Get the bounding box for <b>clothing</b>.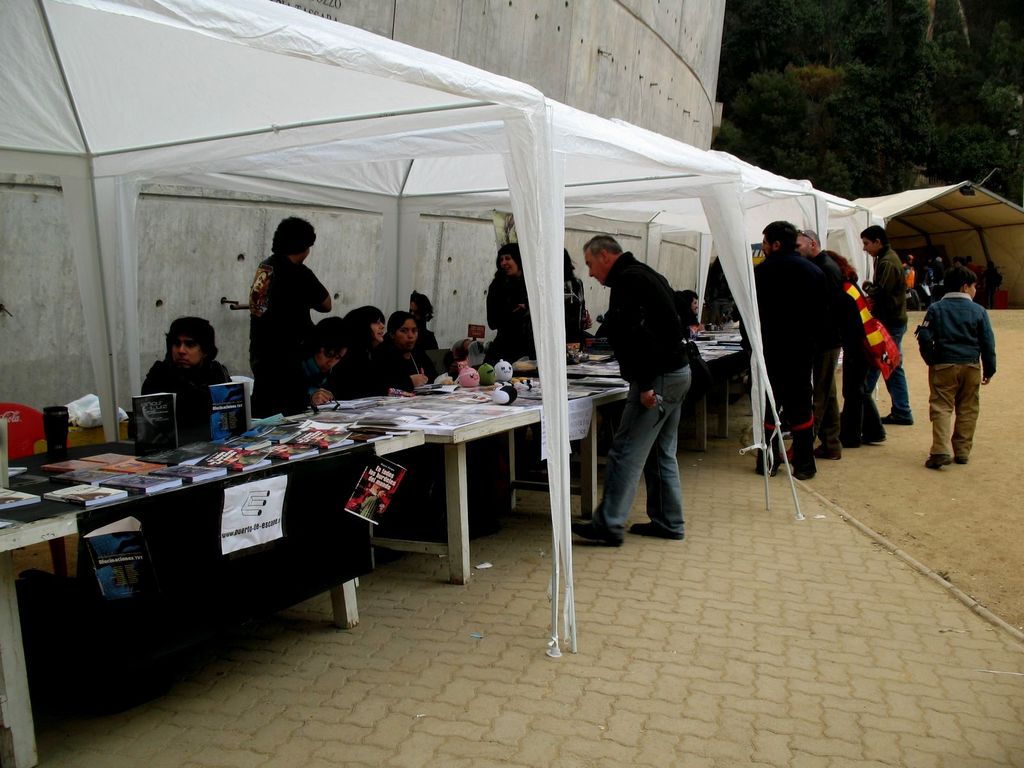
<box>484,275,541,369</box>.
